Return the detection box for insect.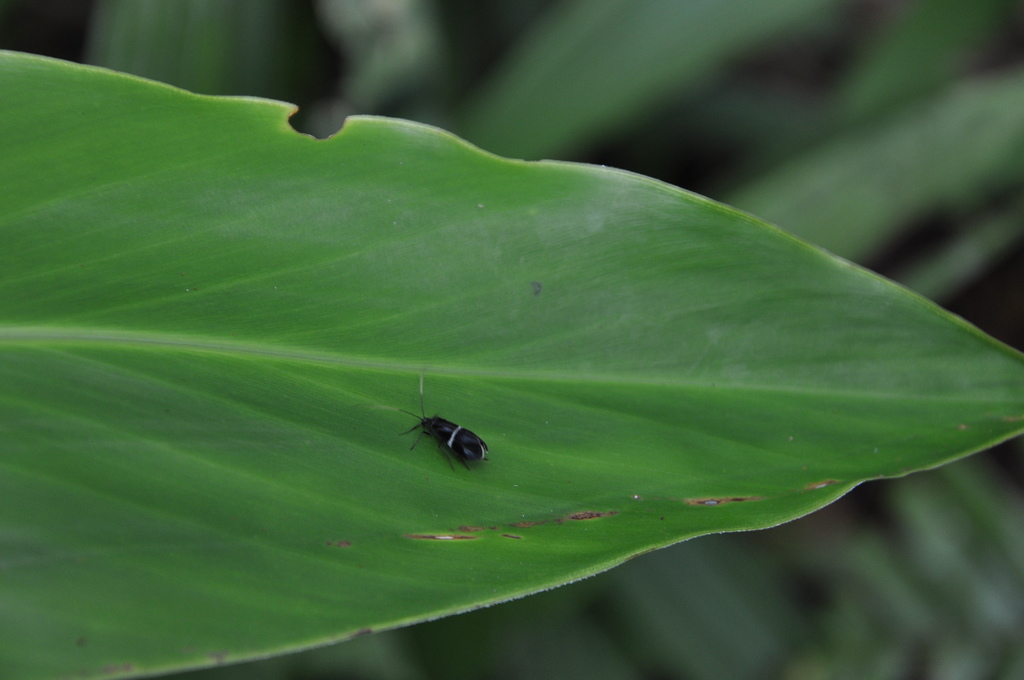
crop(399, 380, 492, 471).
